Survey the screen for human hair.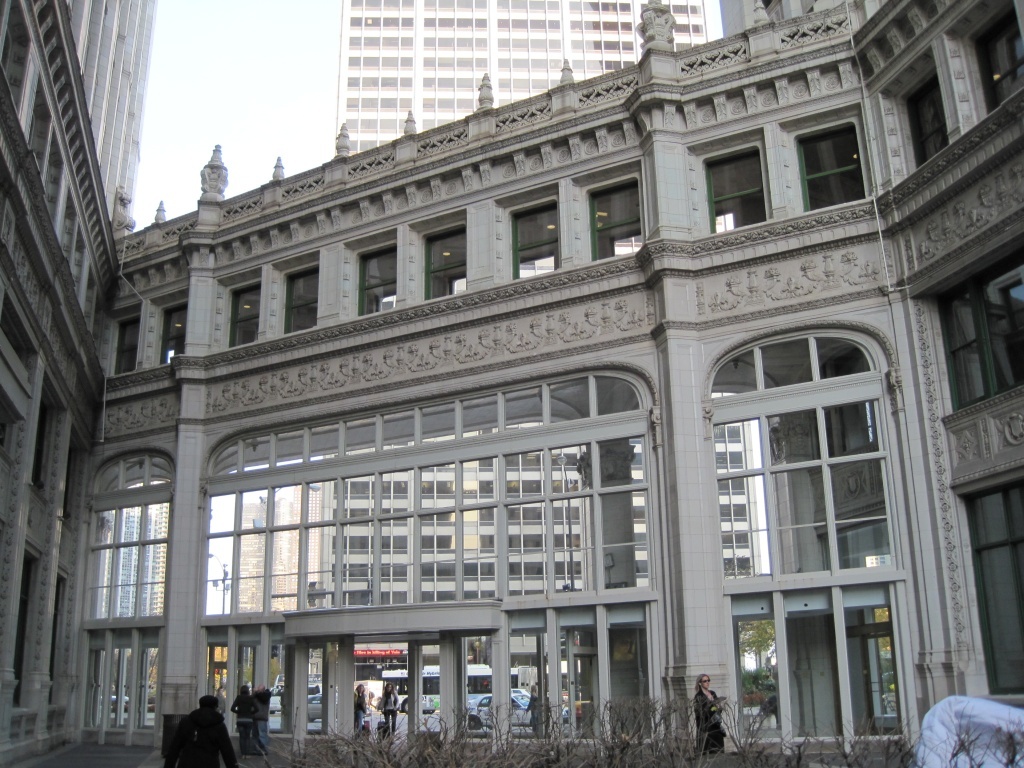
Survey found: locate(696, 673, 711, 689).
